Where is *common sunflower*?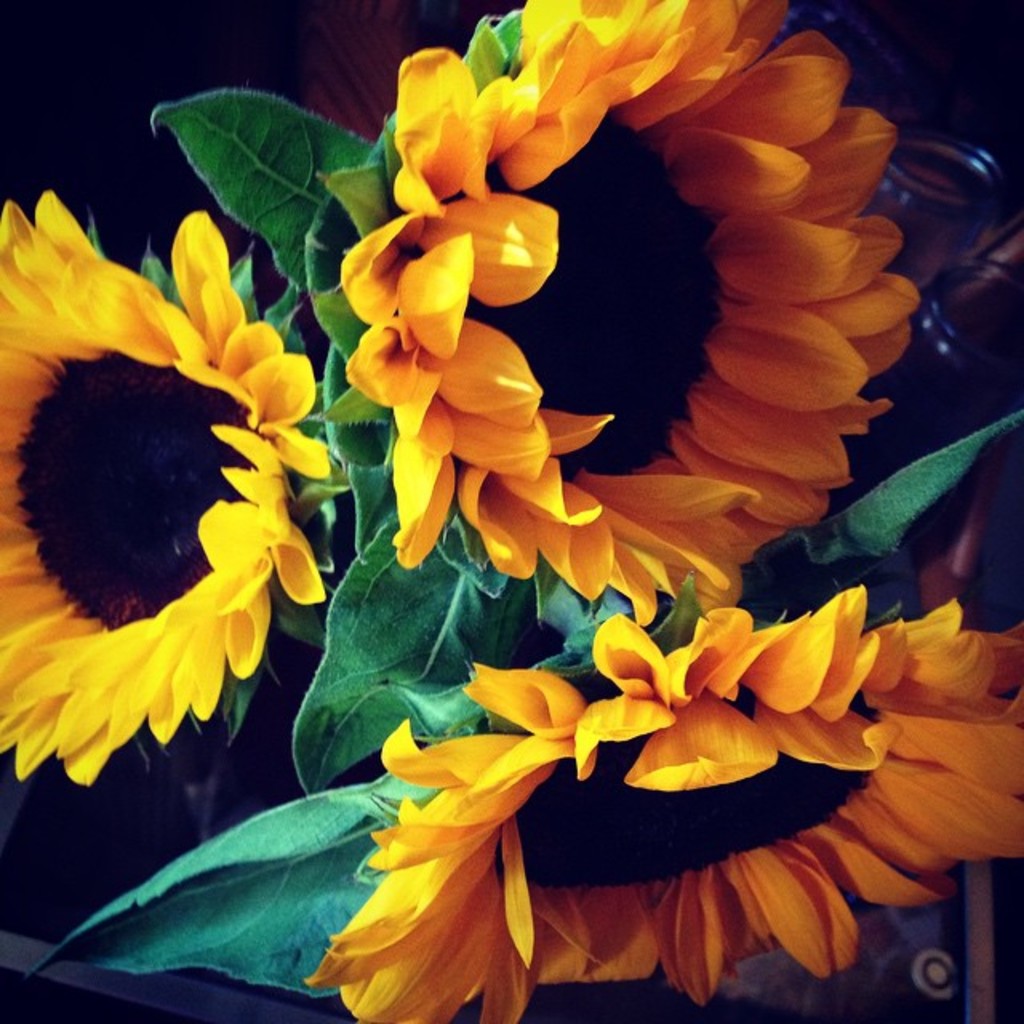
bbox(19, 206, 338, 827).
